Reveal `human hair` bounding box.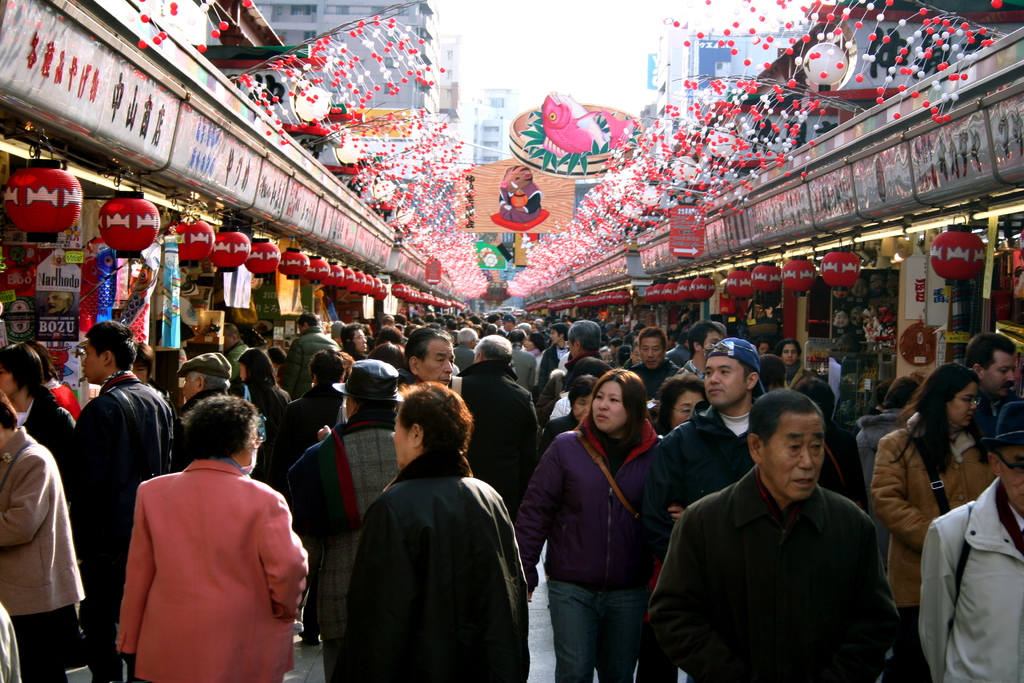
Revealed: (577, 370, 648, 448).
